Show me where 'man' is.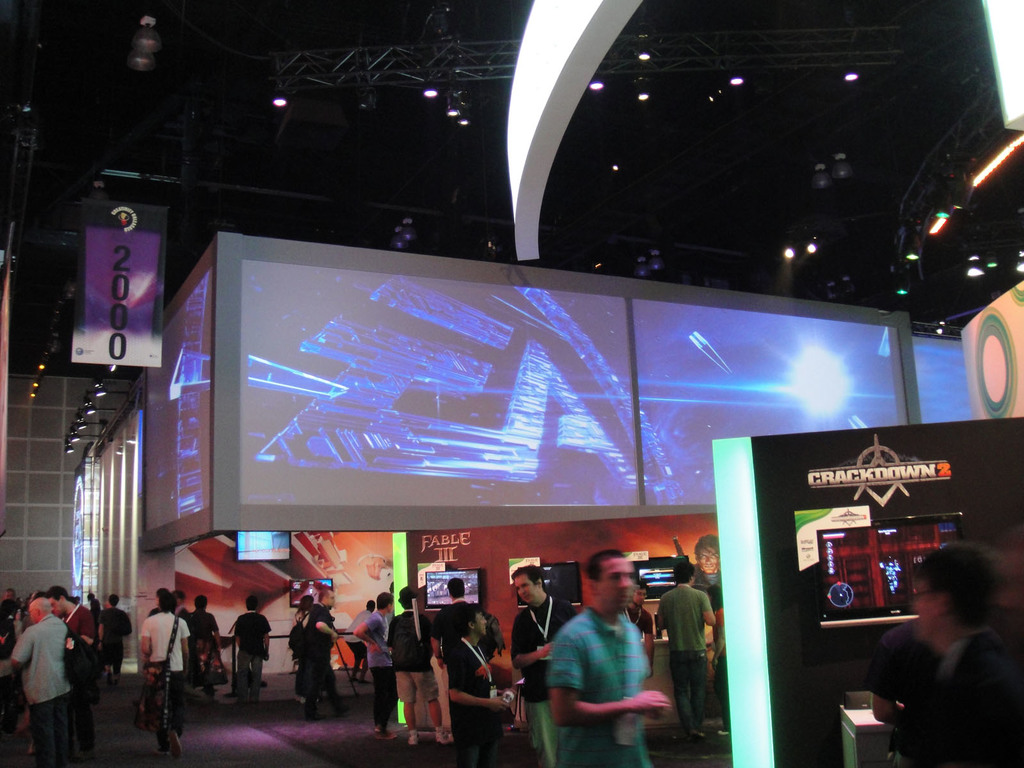
'man' is at BBox(428, 577, 506, 705).
